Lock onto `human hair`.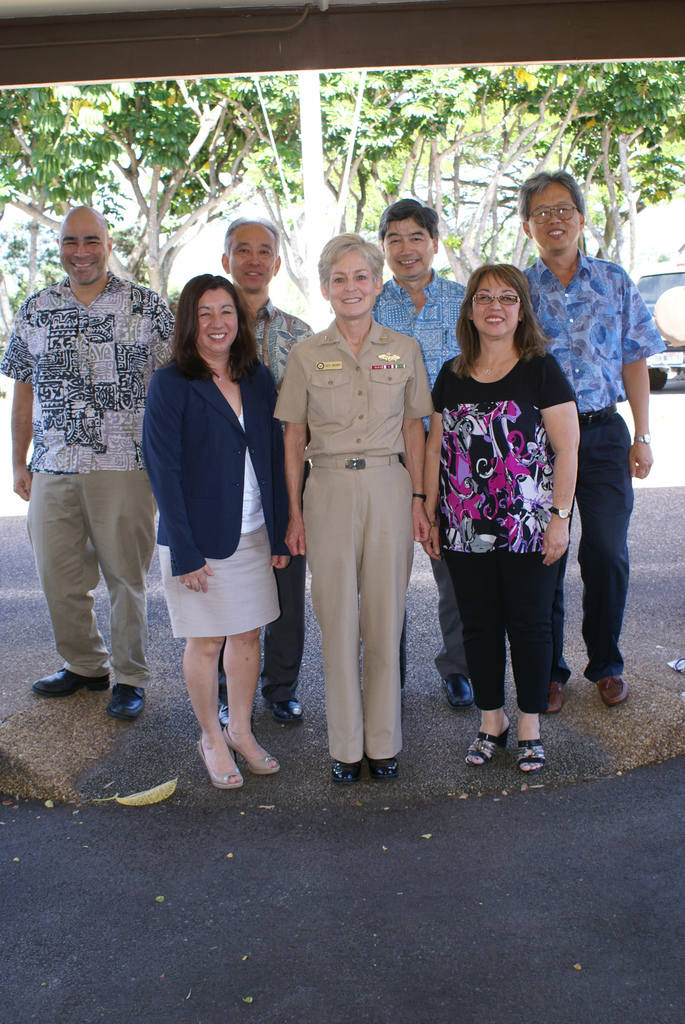
Locked: l=515, t=175, r=585, b=207.
